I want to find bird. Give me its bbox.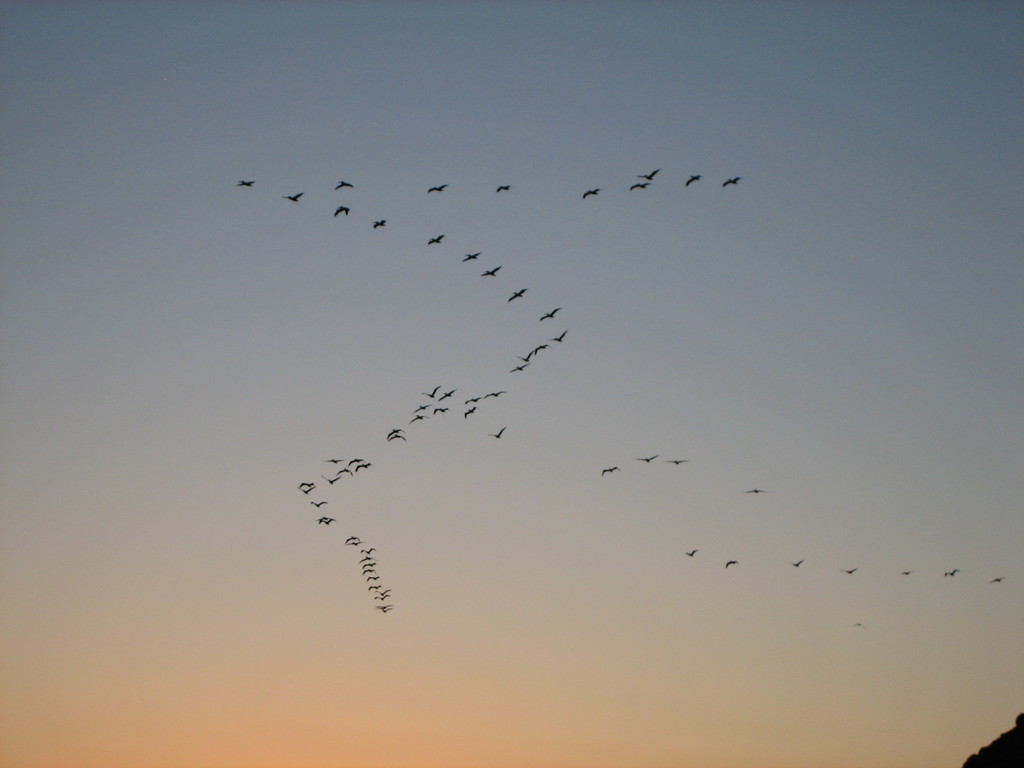
<box>348,534,361,546</box>.
